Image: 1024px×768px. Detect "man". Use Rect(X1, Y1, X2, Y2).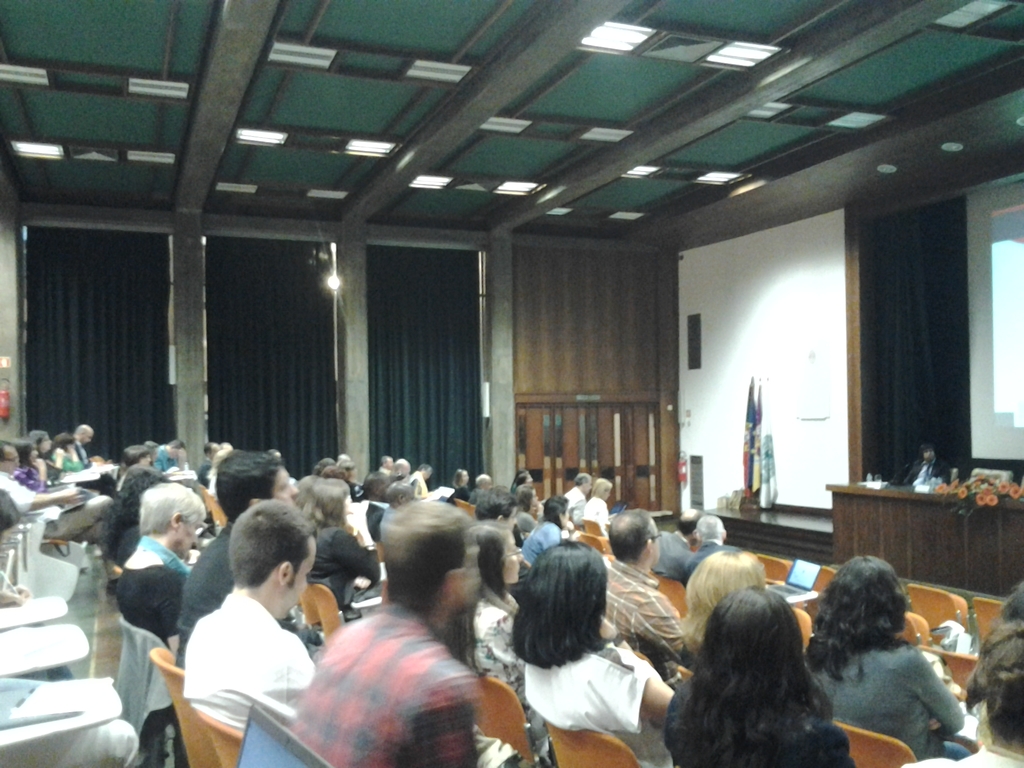
Rect(378, 456, 396, 477).
